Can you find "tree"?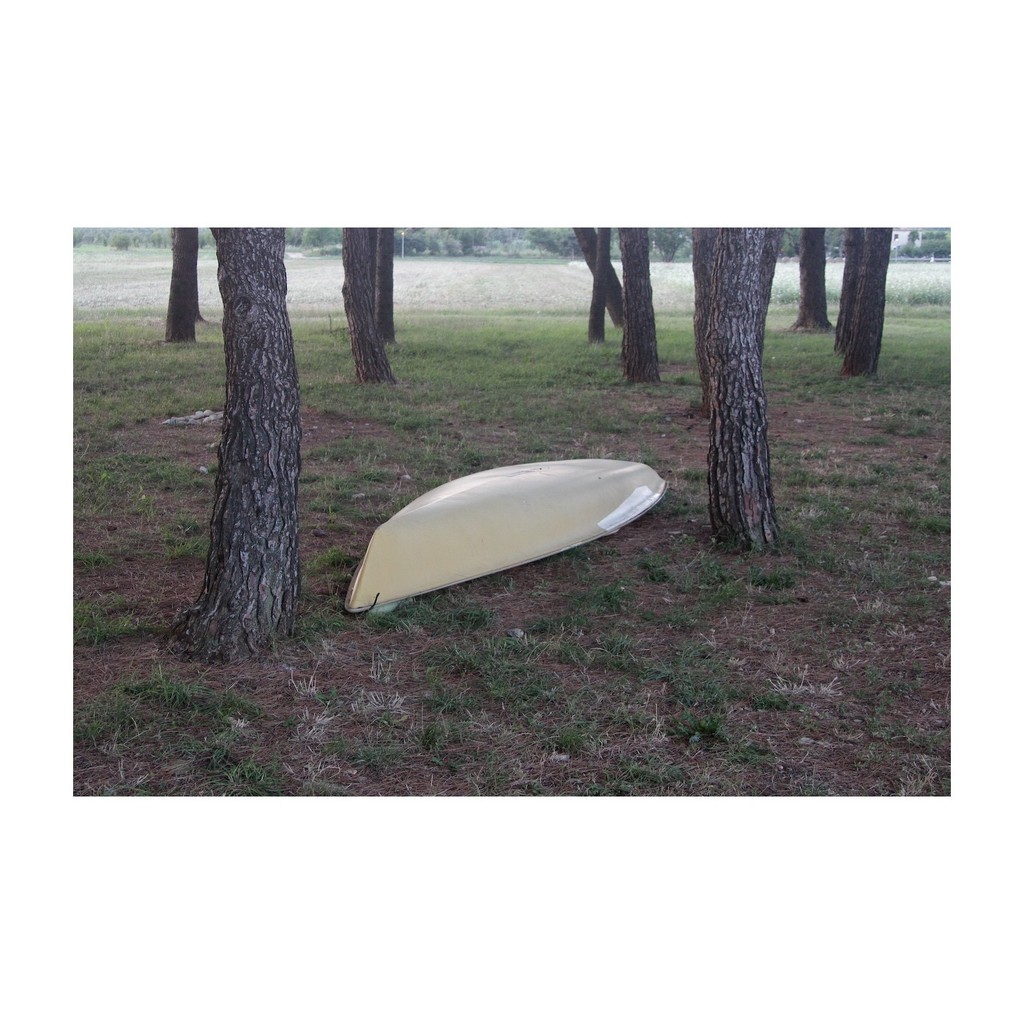
Yes, bounding box: left=832, top=225, right=894, bottom=378.
